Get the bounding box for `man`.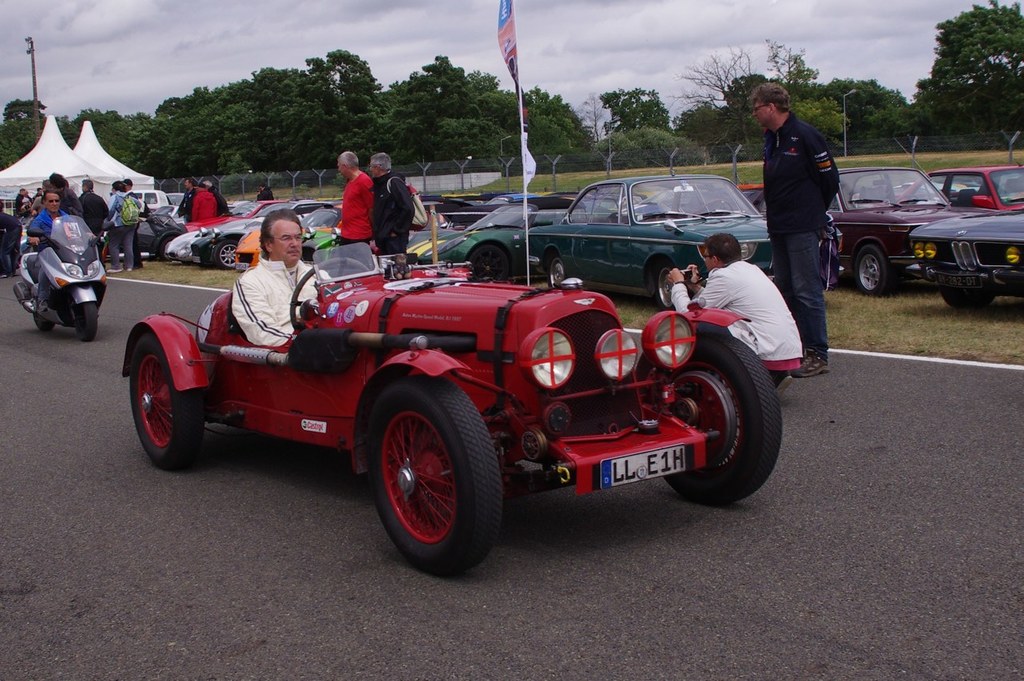
region(79, 179, 109, 239).
